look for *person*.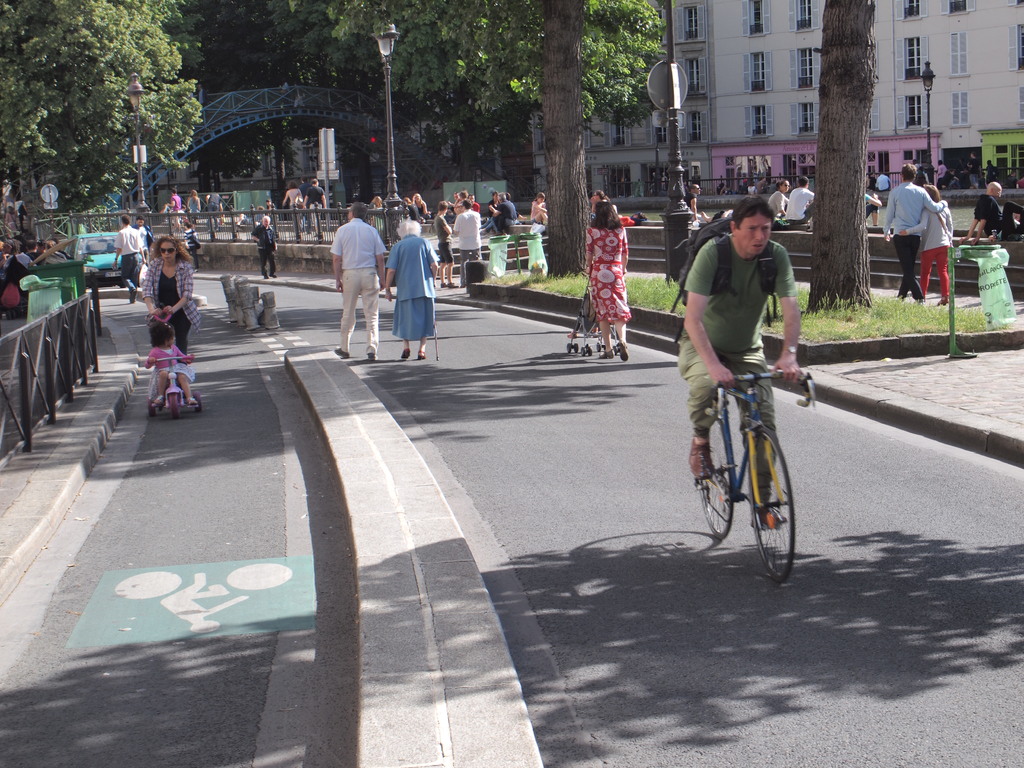
Found: pyautogui.locateOnScreen(767, 176, 791, 220).
